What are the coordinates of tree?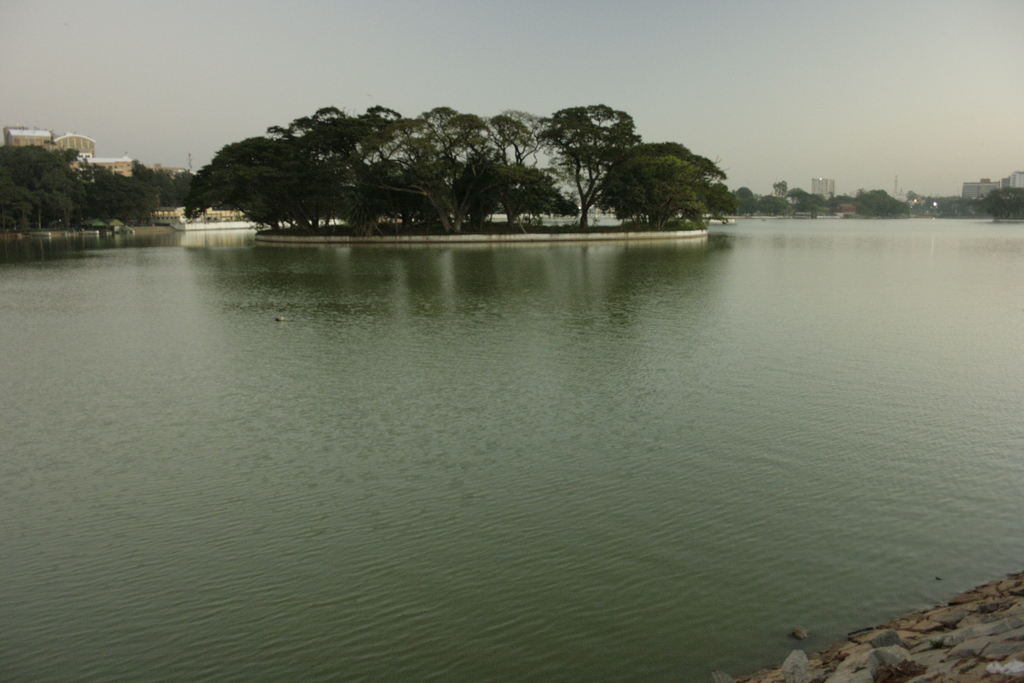
x1=601 y1=152 x2=714 y2=229.
